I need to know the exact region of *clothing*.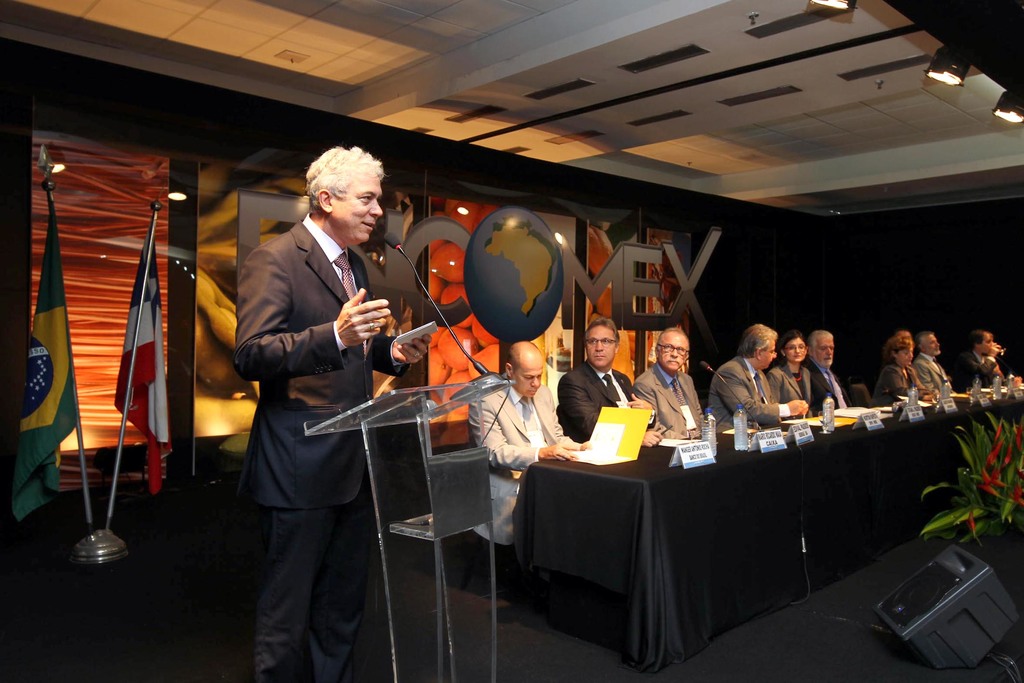
Region: crop(919, 349, 956, 394).
